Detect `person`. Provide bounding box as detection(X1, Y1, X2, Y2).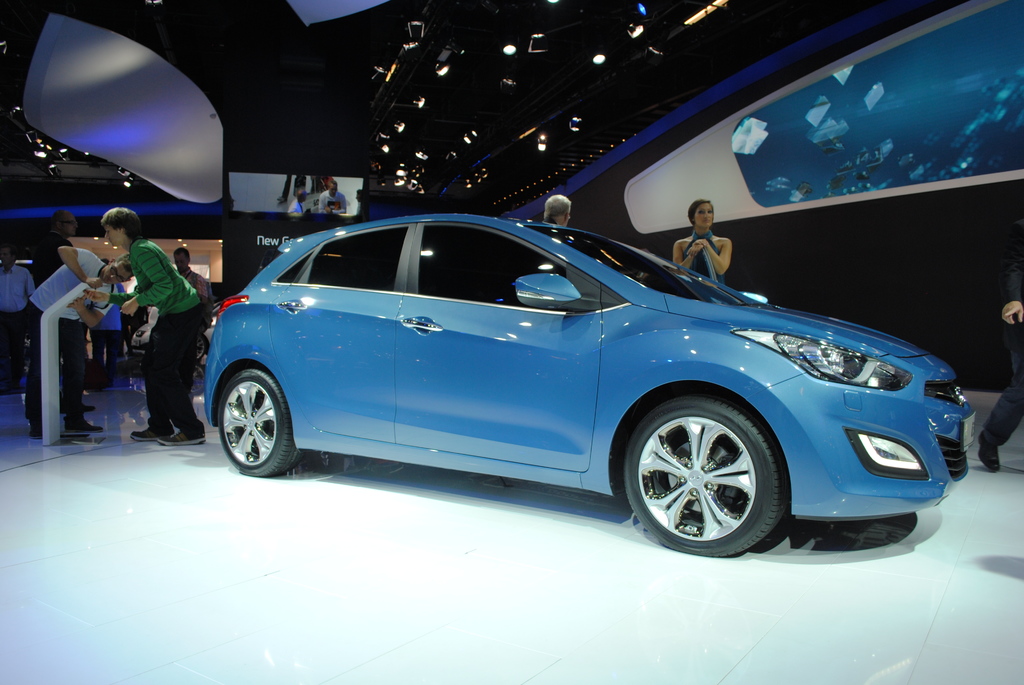
detection(981, 253, 1023, 473).
